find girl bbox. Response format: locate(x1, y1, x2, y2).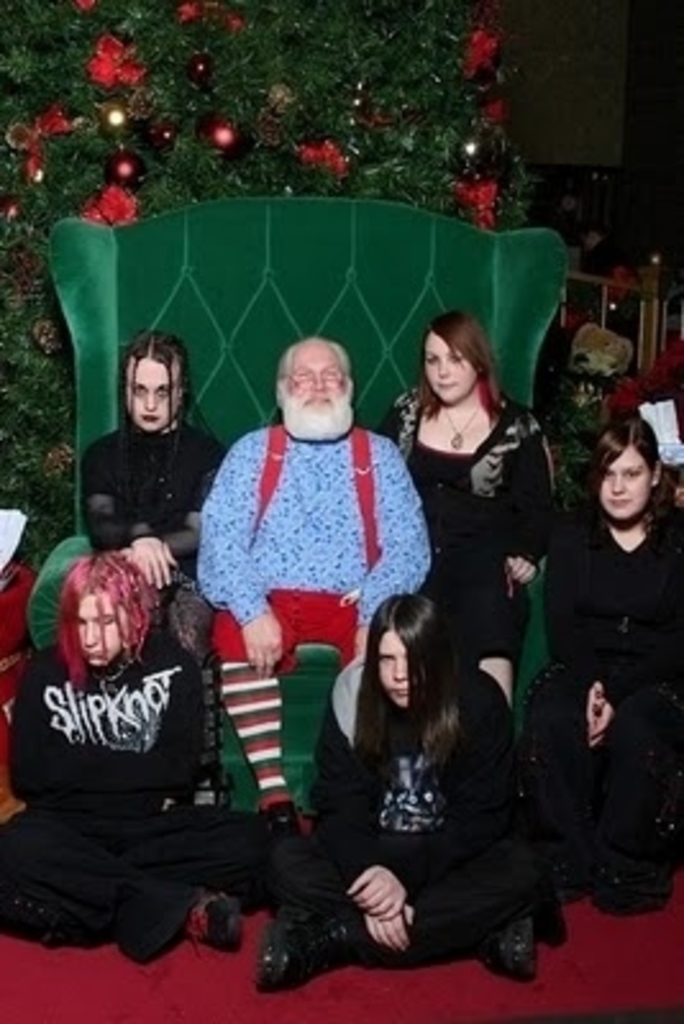
locate(379, 307, 553, 686).
